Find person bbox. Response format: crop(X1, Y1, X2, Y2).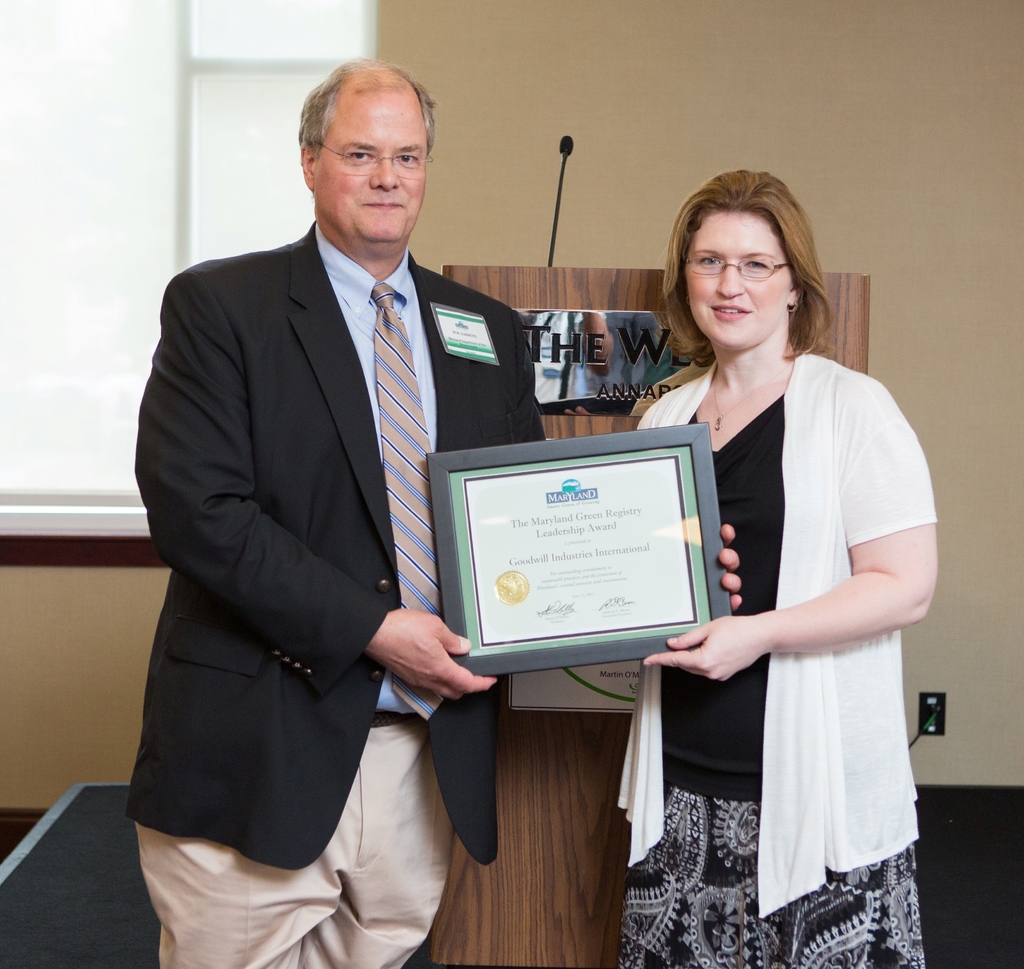
crop(119, 55, 754, 968).
